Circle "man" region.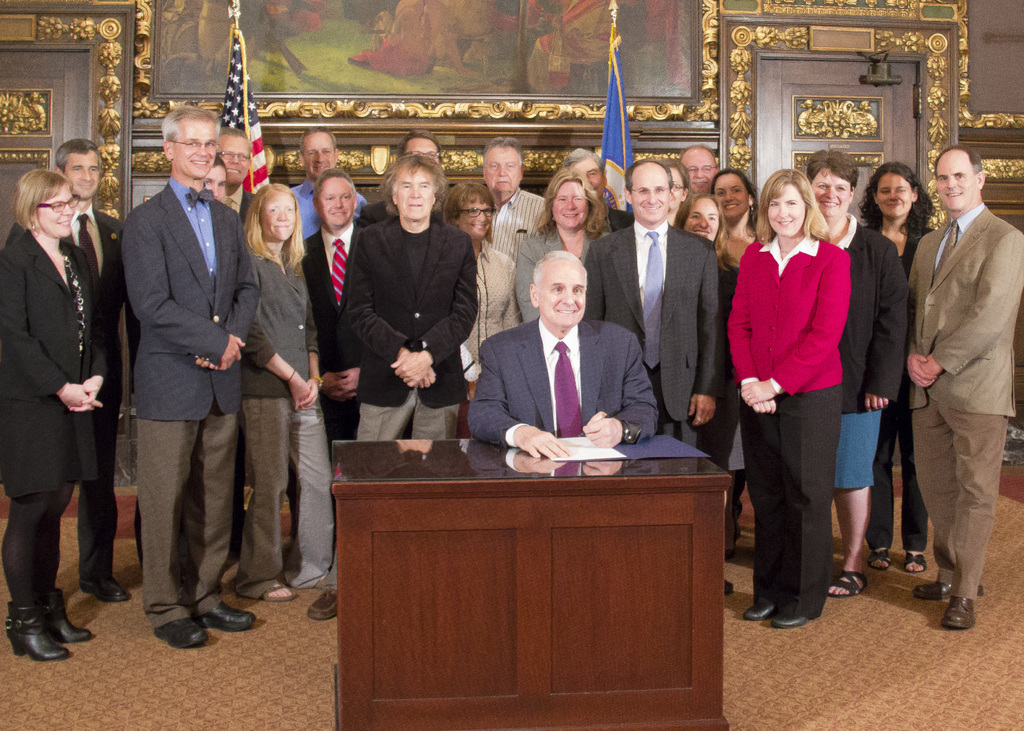
Region: select_region(397, 129, 446, 160).
